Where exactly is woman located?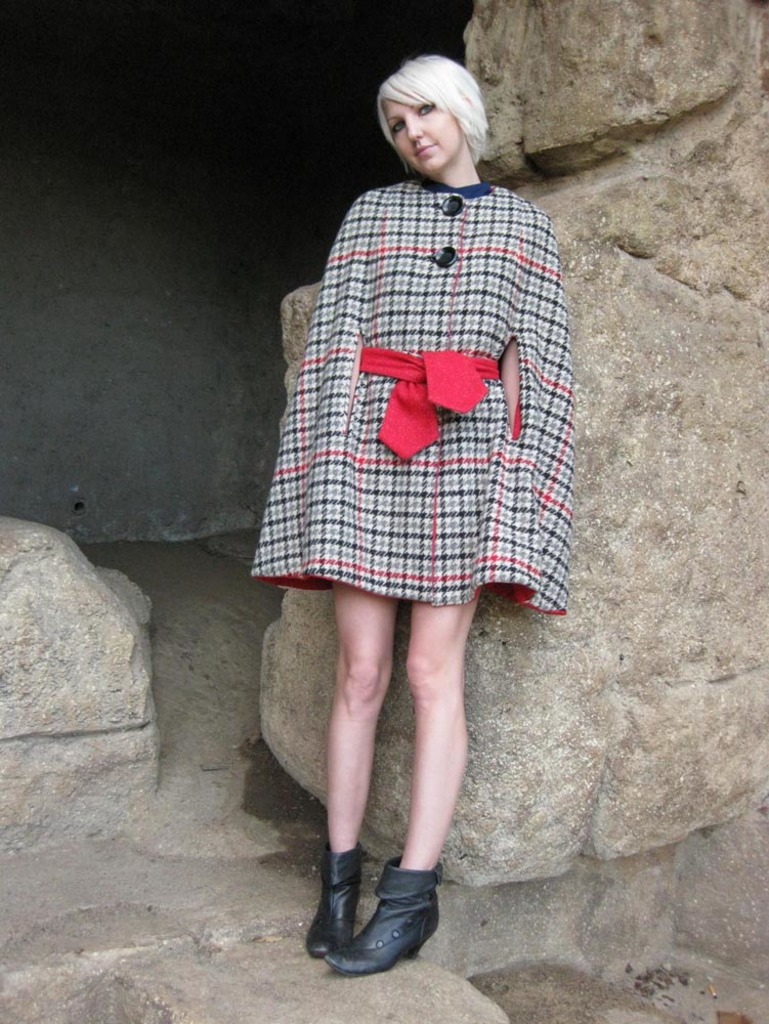
Its bounding box is [left=230, top=48, right=604, bottom=869].
